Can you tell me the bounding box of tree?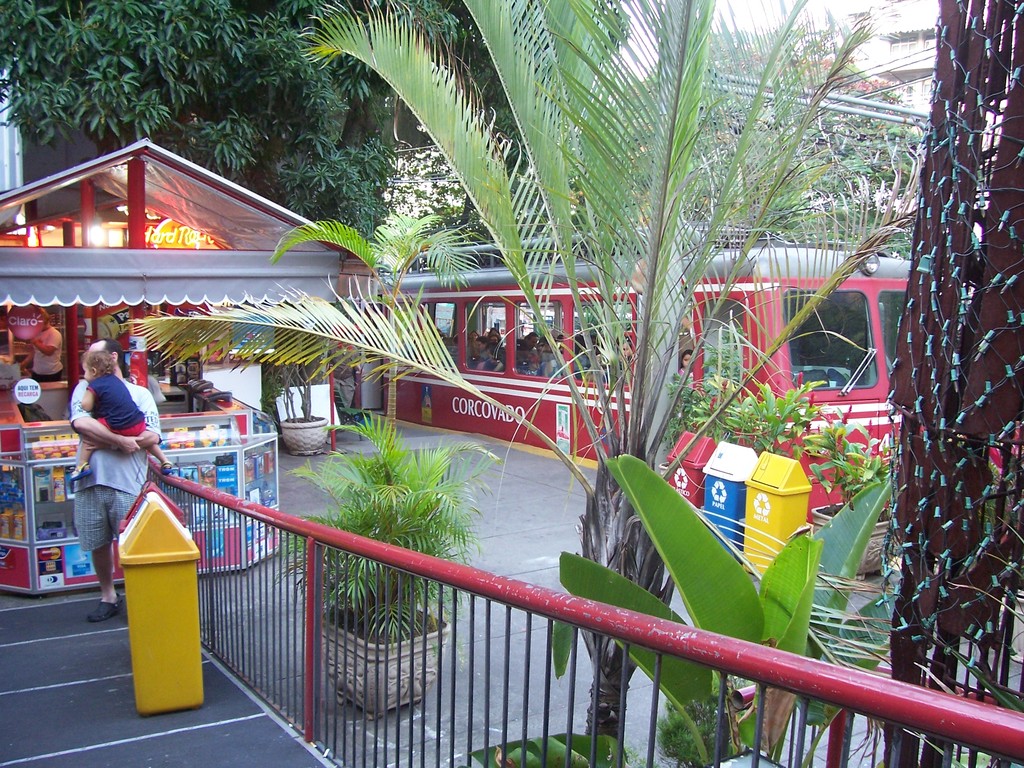
bbox(271, 0, 913, 767).
